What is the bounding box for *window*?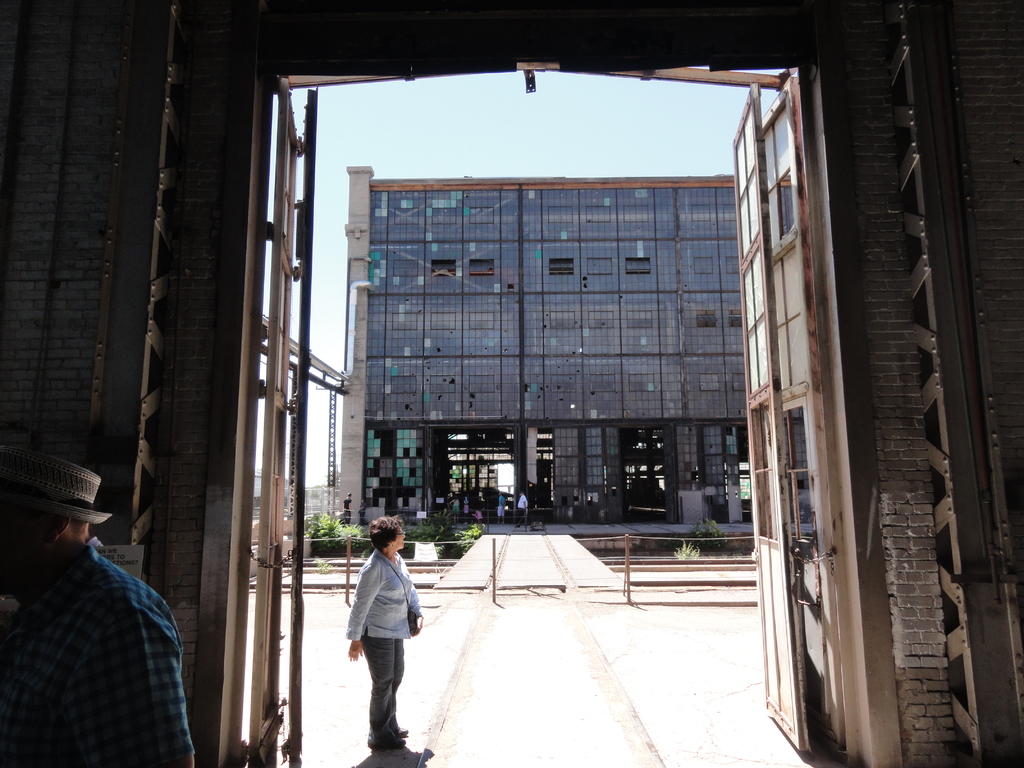
{"left": 721, "top": 204, "right": 737, "bottom": 220}.
